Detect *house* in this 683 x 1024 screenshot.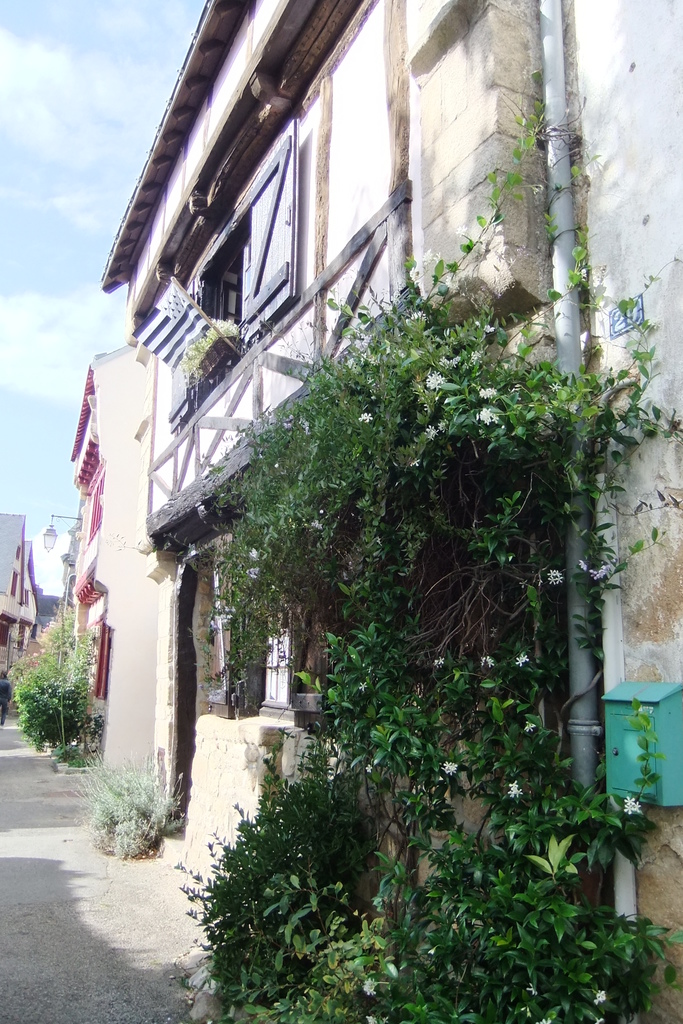
Detection: box=[103, 0, 682, 1023].
